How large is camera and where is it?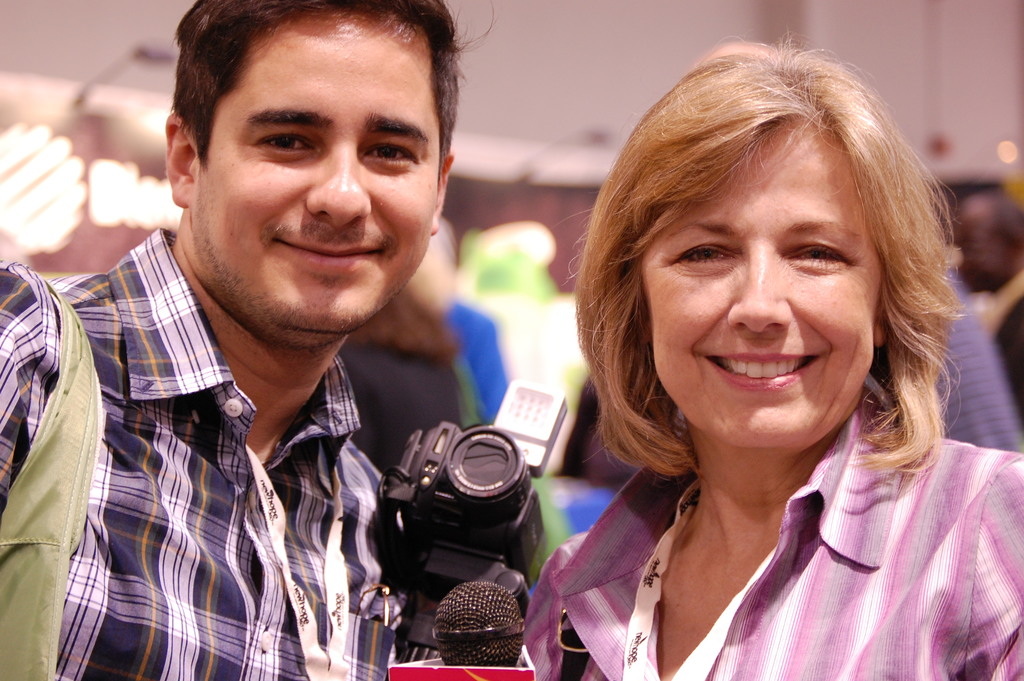
Bounding box: box=[354, 422, 565, 612].
